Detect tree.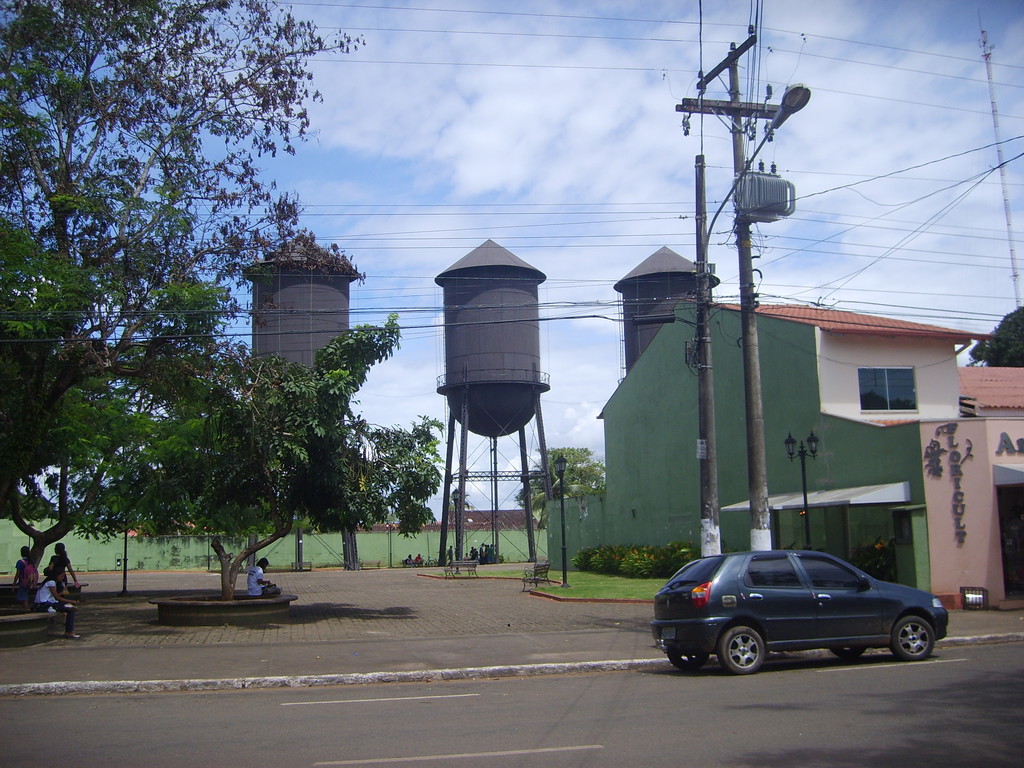
Detected at 957, 301, 1023, 366.
